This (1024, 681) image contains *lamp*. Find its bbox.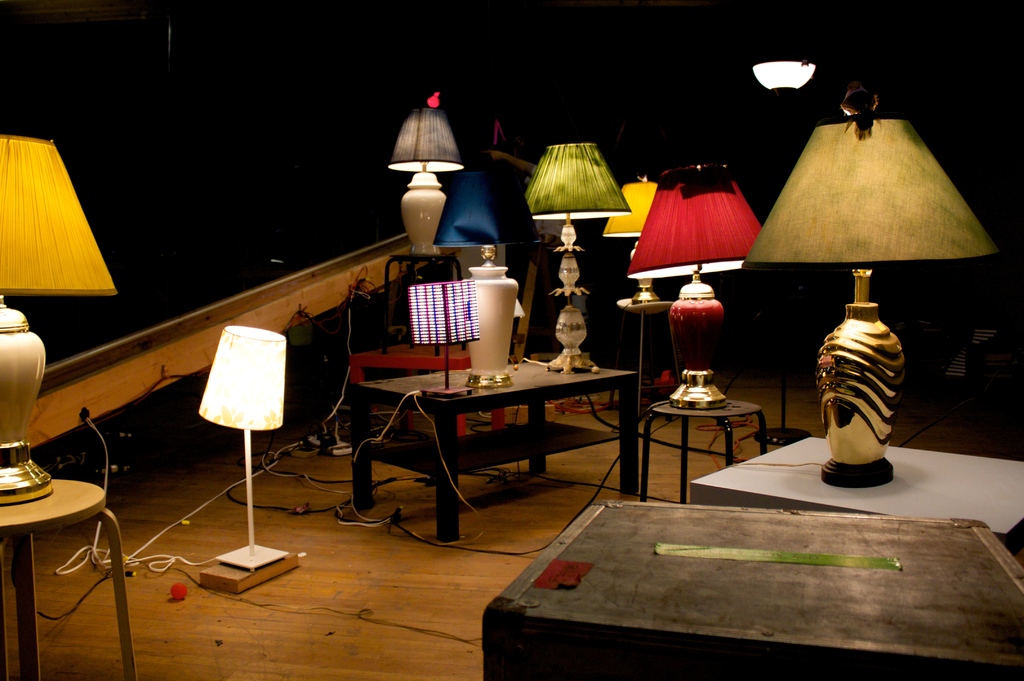
crop(601, 180, 671, 425).
